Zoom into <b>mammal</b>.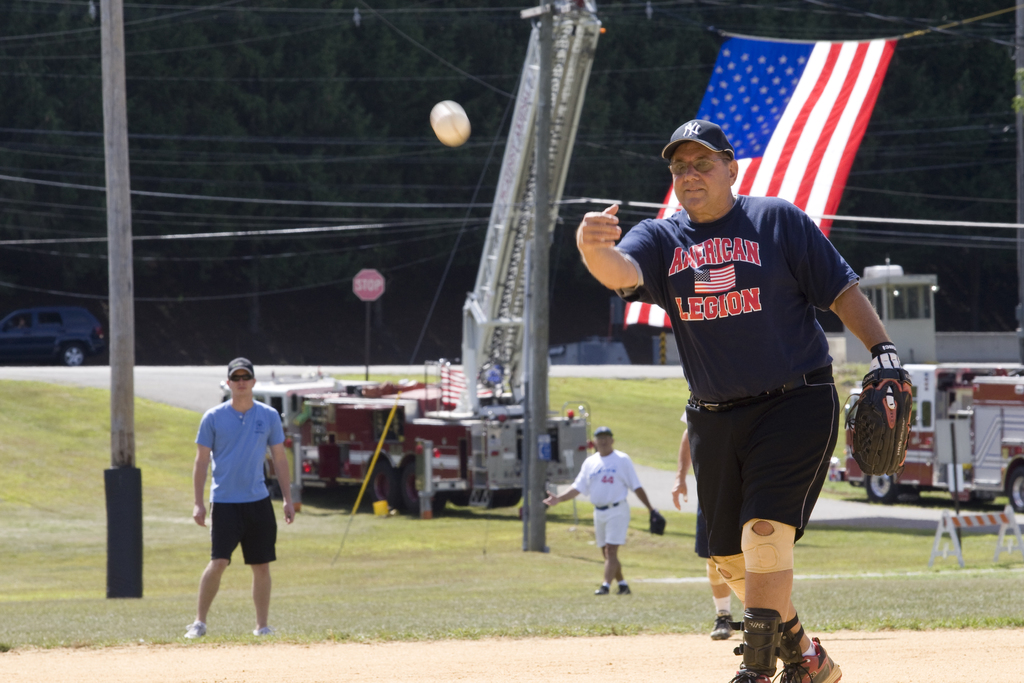
Zoom target: (189,356,298,636).
